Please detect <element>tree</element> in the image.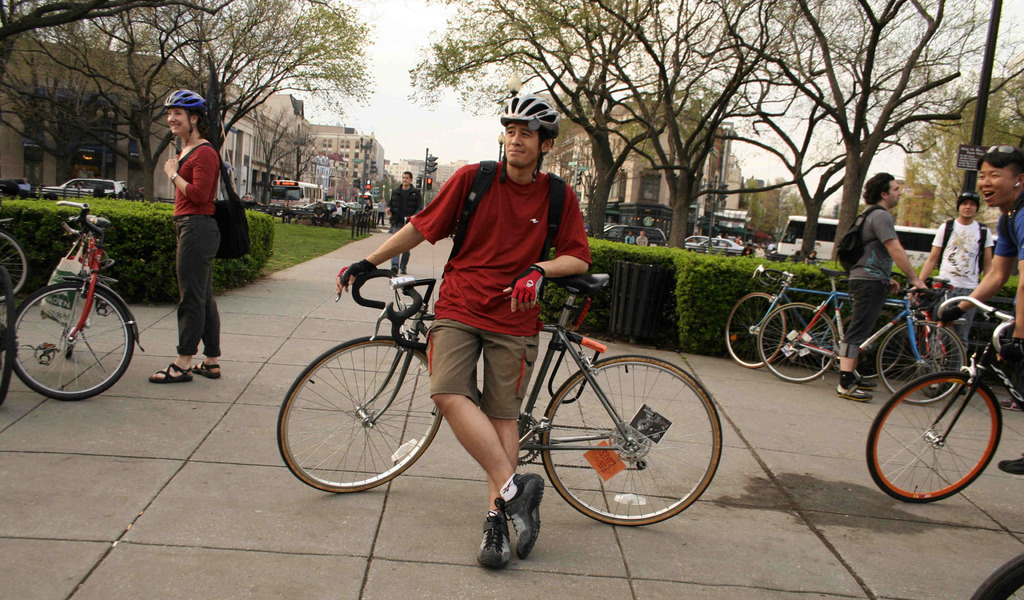
(703,0,981,263).
